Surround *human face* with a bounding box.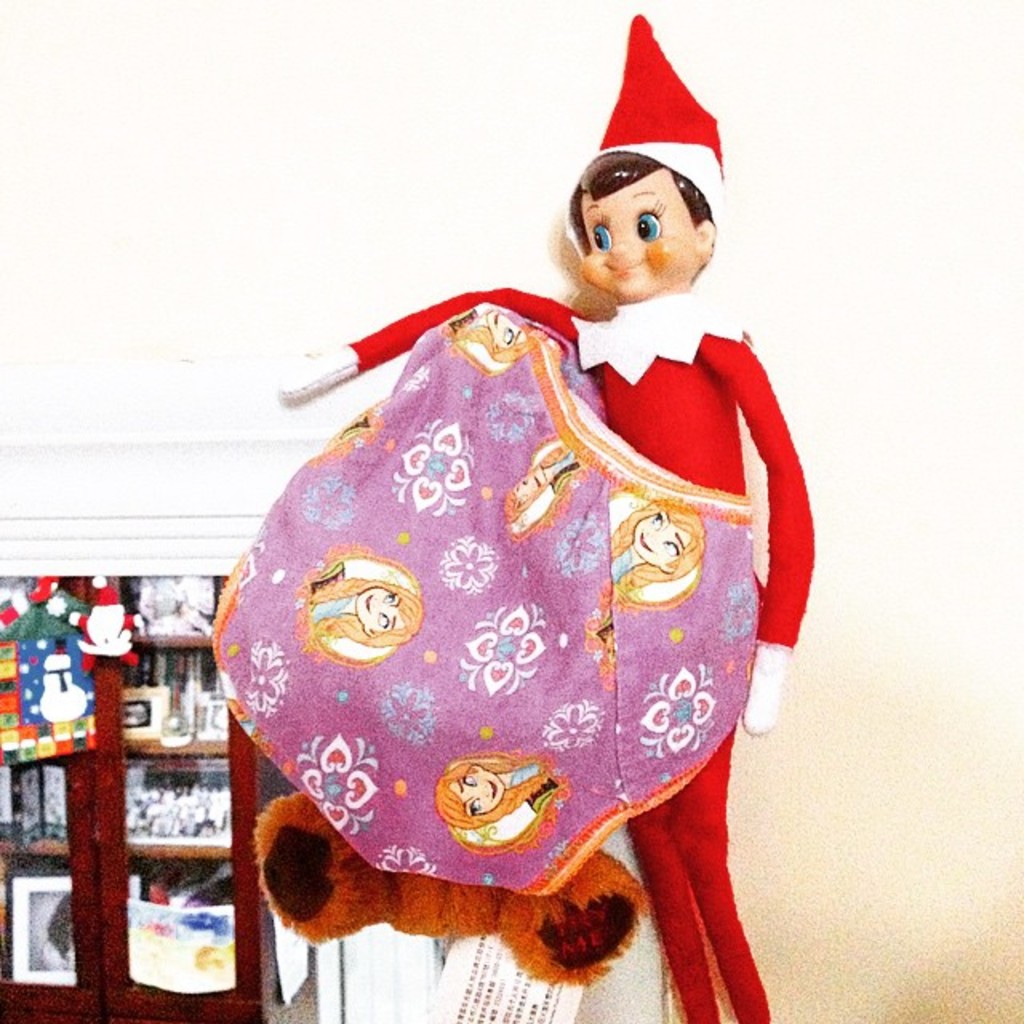
box=[488, 309, 523, 347].
